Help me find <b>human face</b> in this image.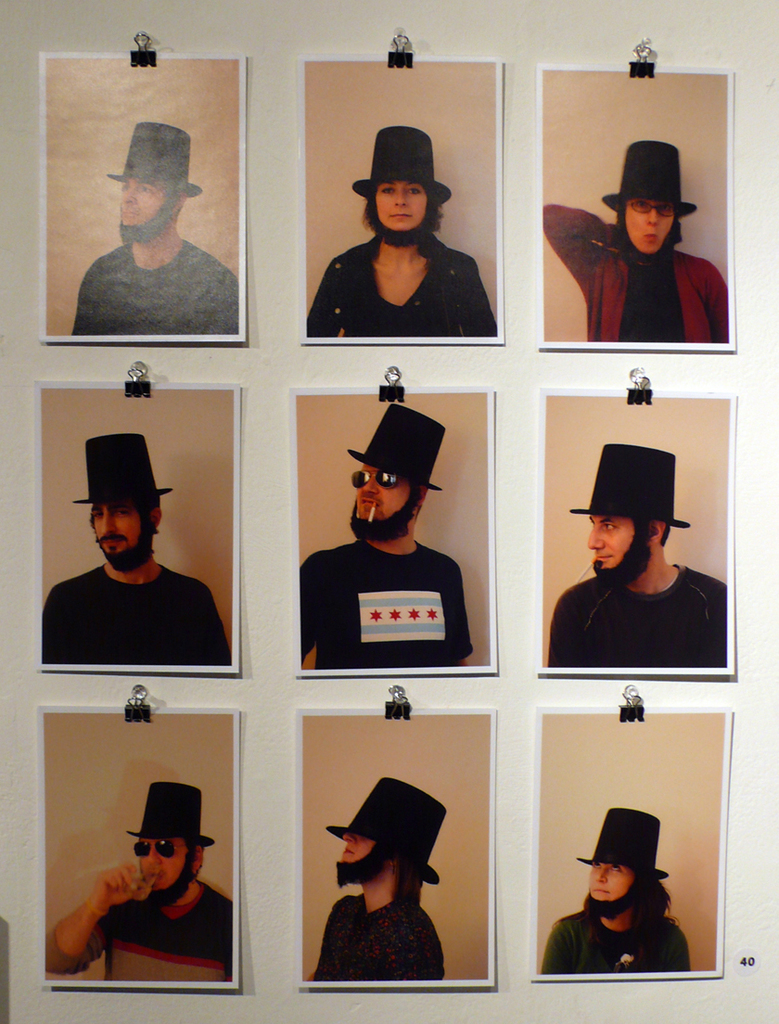
Found it: box(120, 179, 166, 229).
